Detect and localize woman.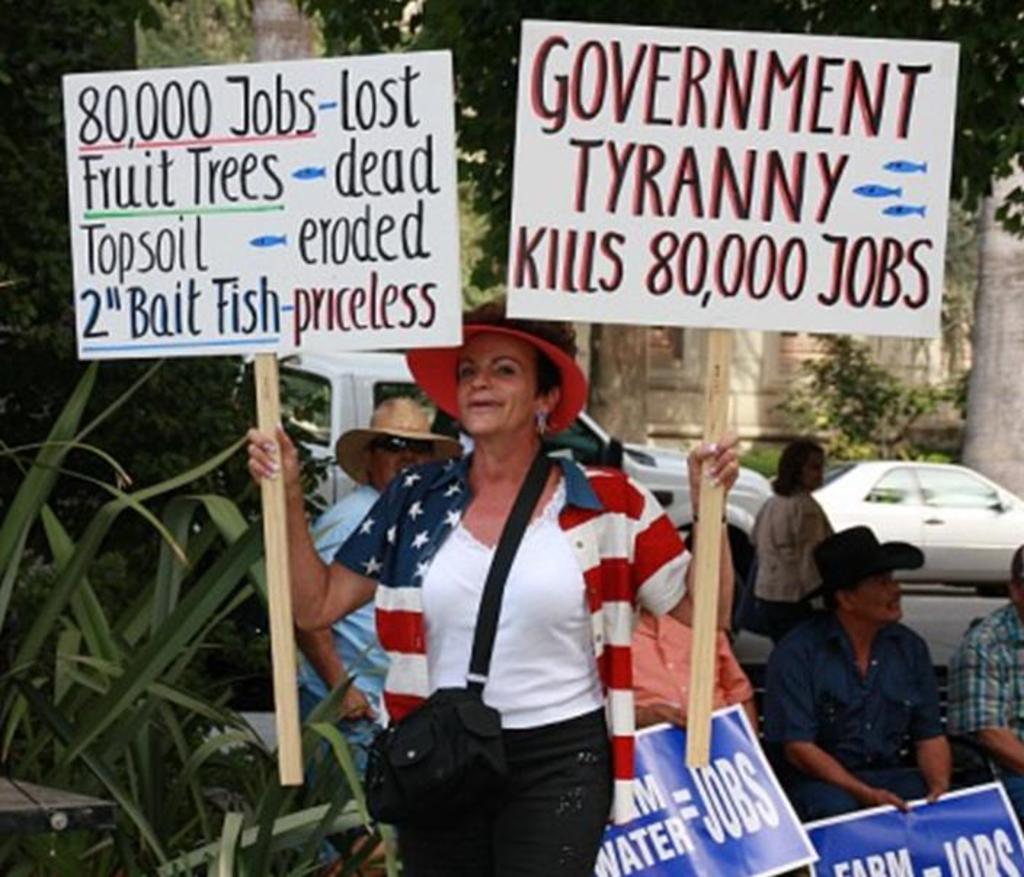
Localized at region(305, 378, 672, 819).
